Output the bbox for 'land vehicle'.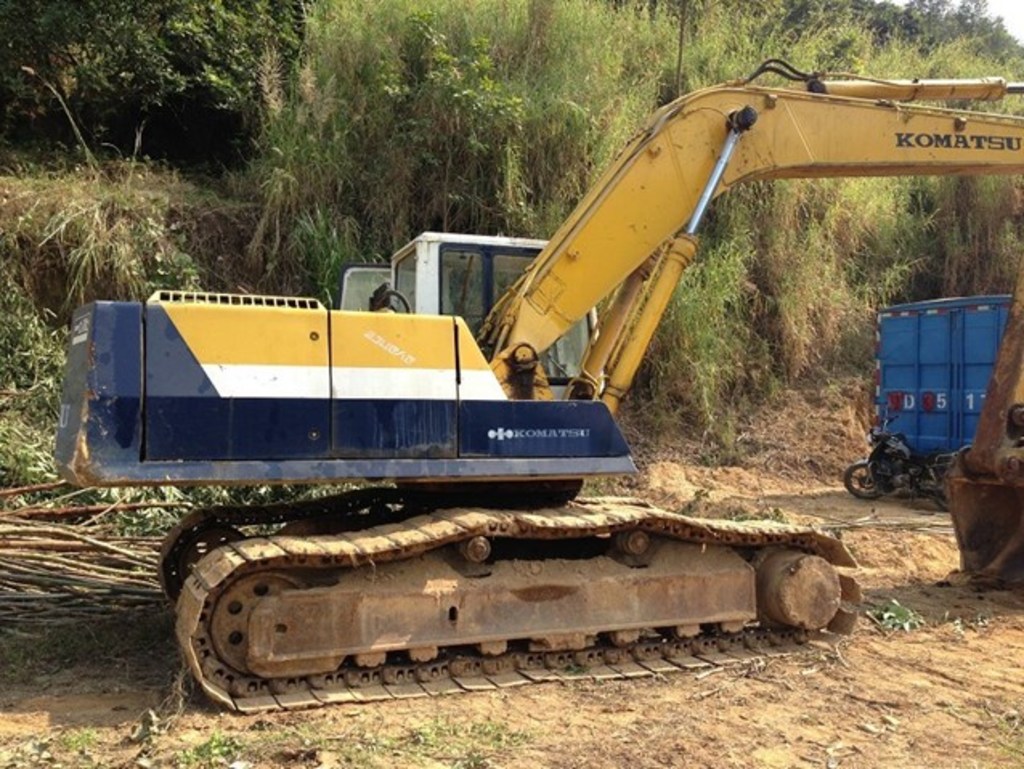
[left=870, top=295, right=1013, bottom=461].
